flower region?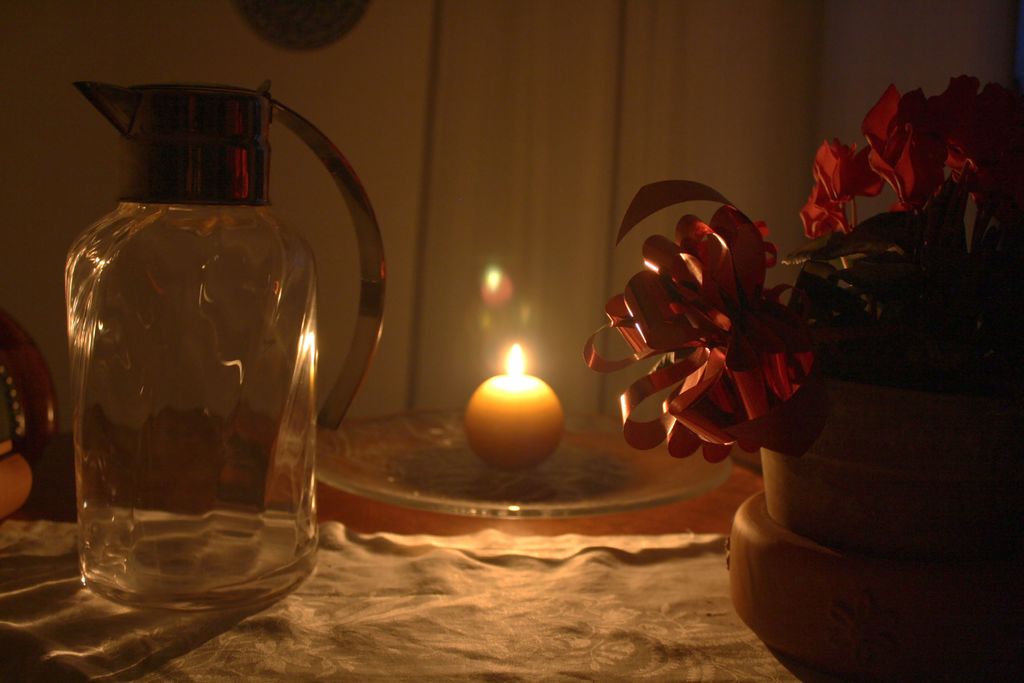
box=[607, 171, 847, 477]
